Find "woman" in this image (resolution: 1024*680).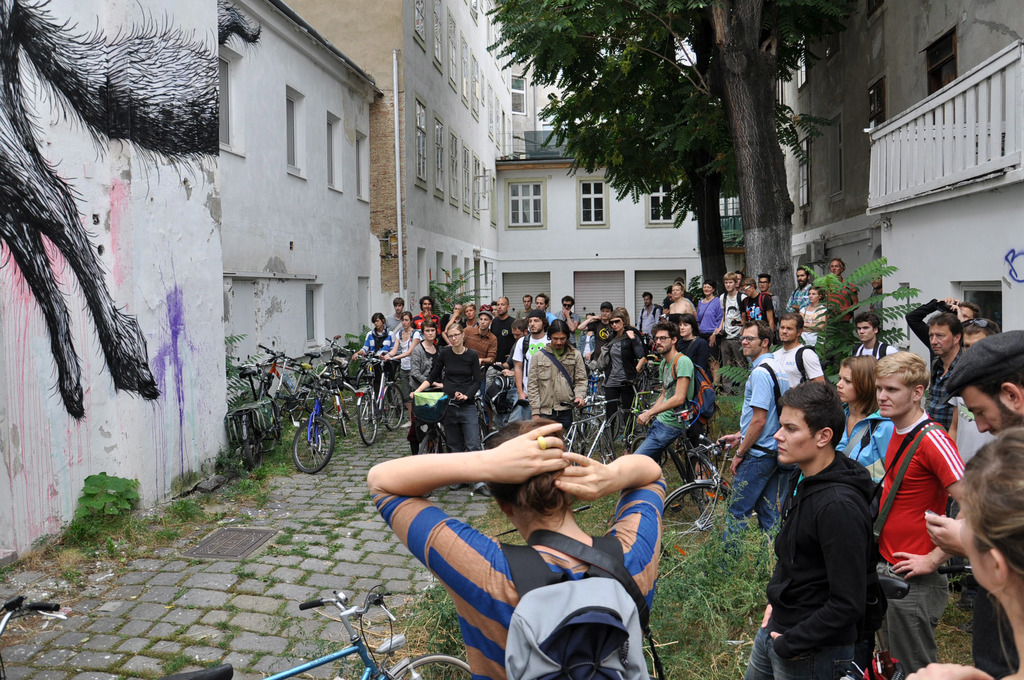
detection(671, 284, 695, 317).
